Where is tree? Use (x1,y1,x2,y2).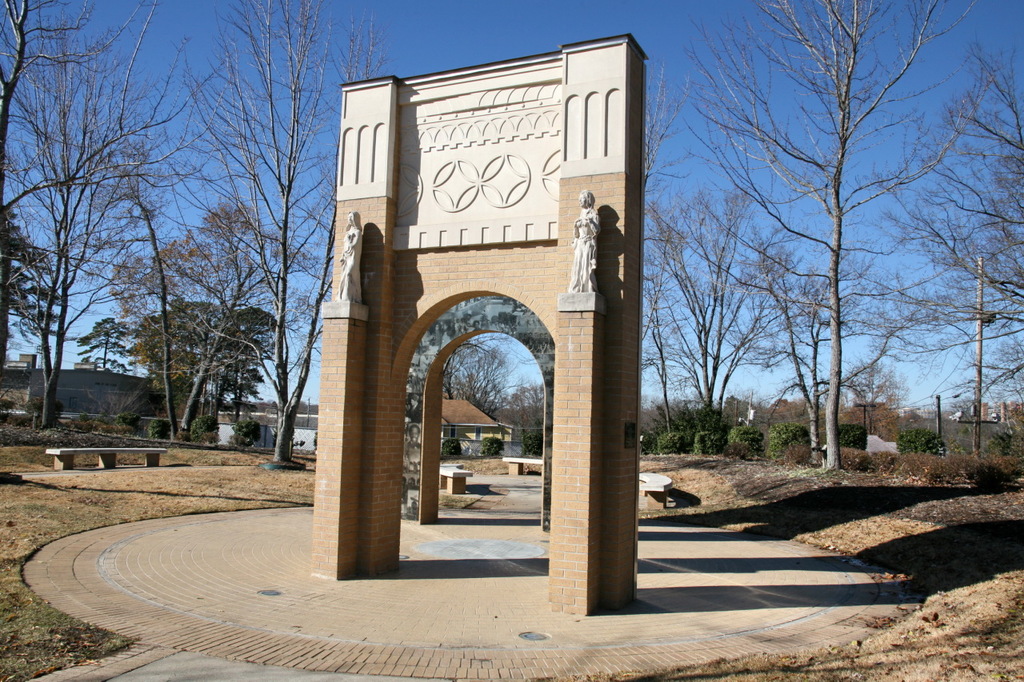
(145,204,277,441).
